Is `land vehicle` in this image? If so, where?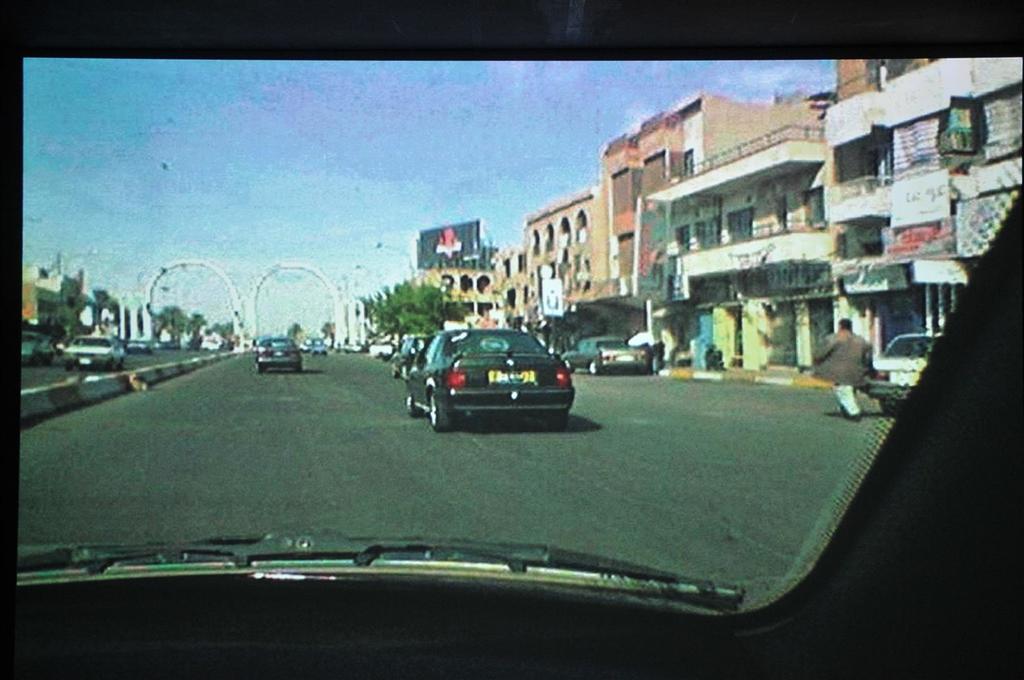
Yes, at 132,343,145,350.
